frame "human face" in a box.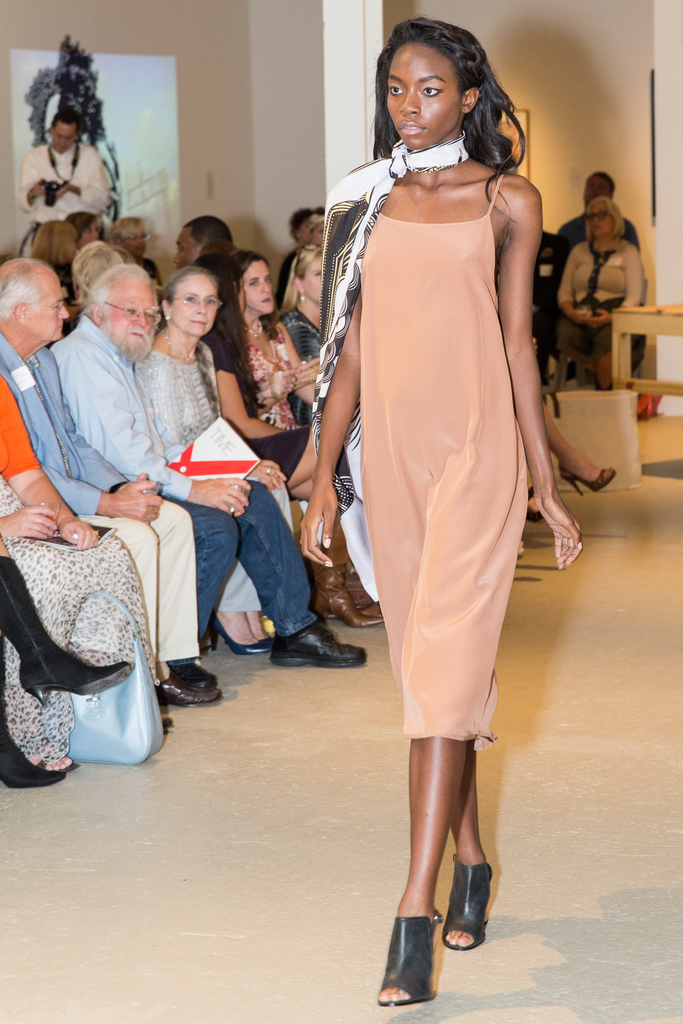
(left=241, top=261, right=271, bottom=310).
